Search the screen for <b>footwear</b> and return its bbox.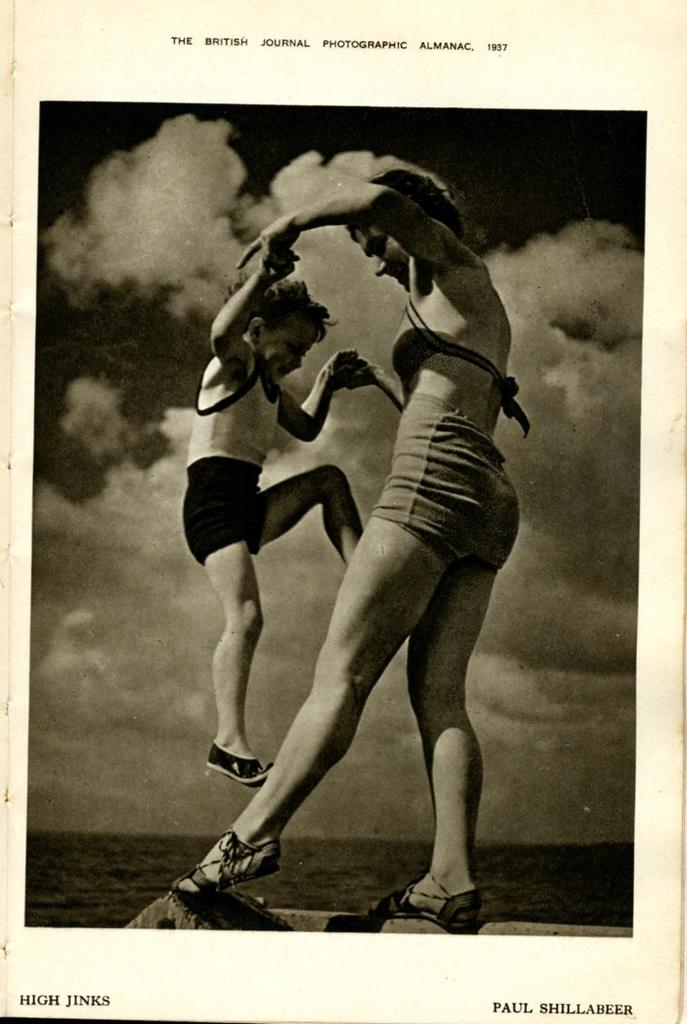
Found: x1=206 y1=738 x2=278 y2=790.
